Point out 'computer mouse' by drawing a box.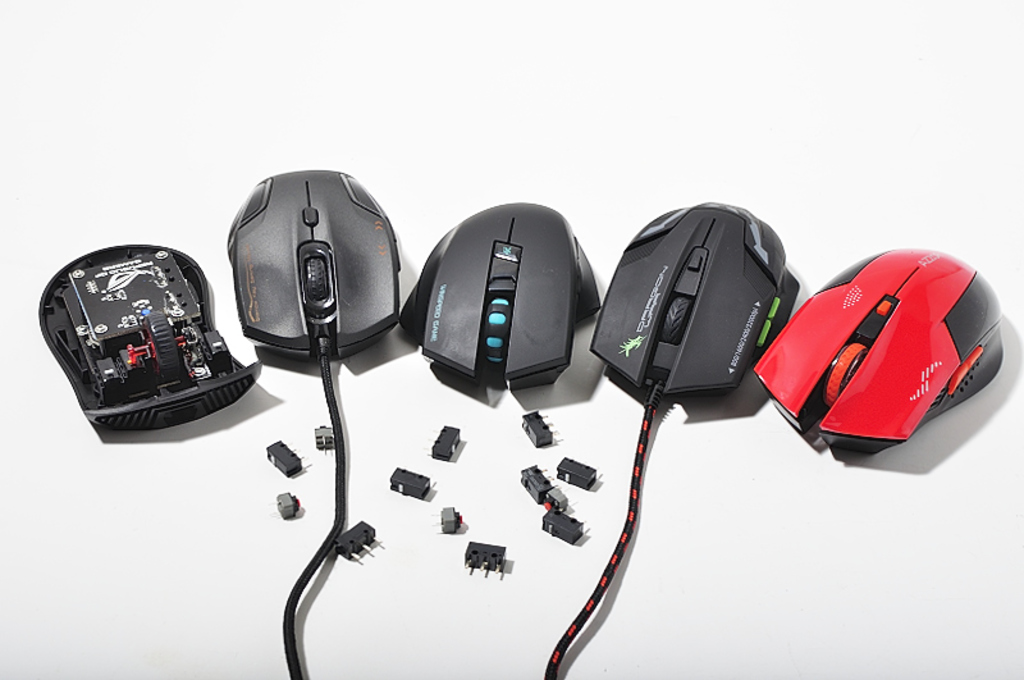
(585, 197, 803, 403).
